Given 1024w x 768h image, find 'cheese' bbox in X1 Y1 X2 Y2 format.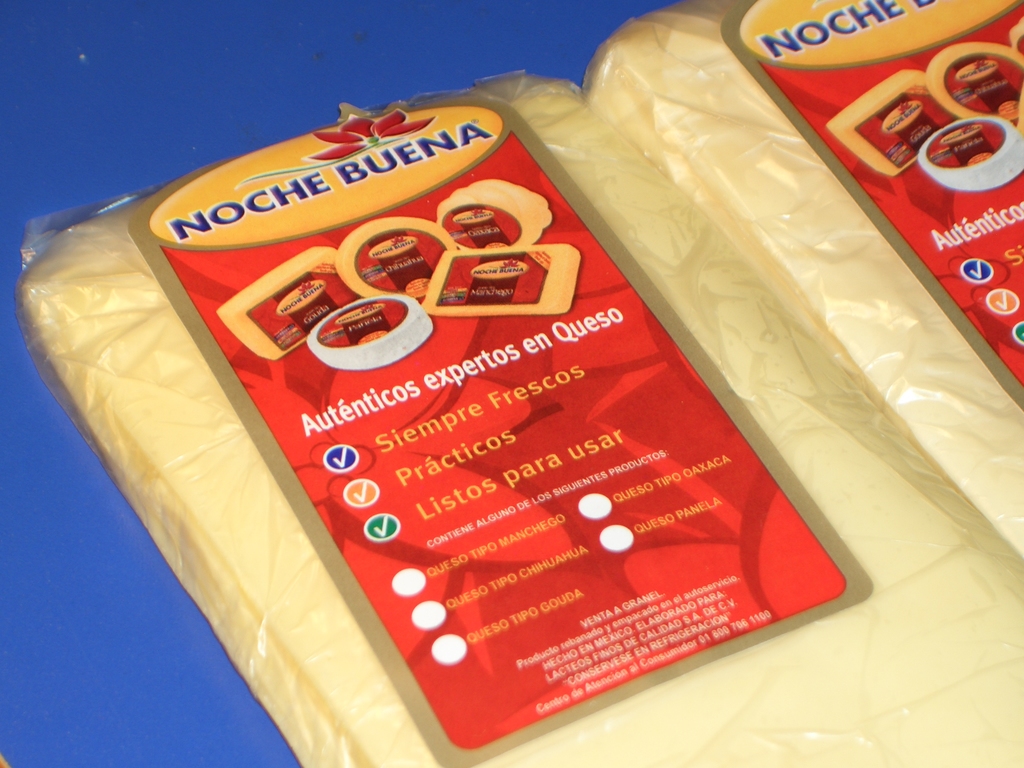
17 73 1023 767.
